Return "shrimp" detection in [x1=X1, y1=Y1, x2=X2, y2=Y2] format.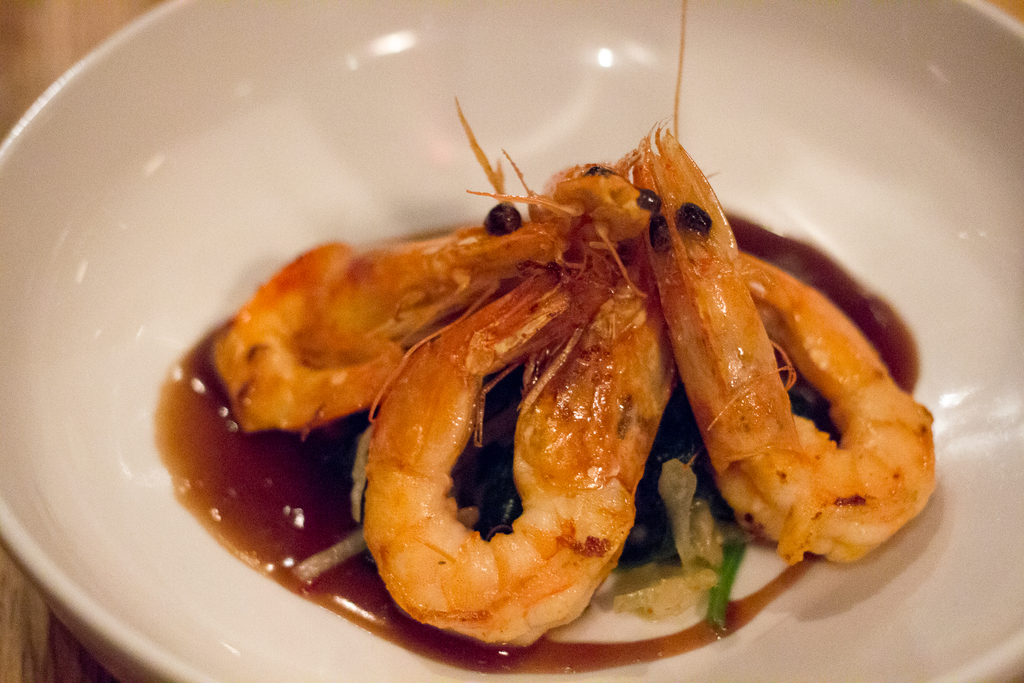
[x1=207, y1=90, x2=659, y2=429].
